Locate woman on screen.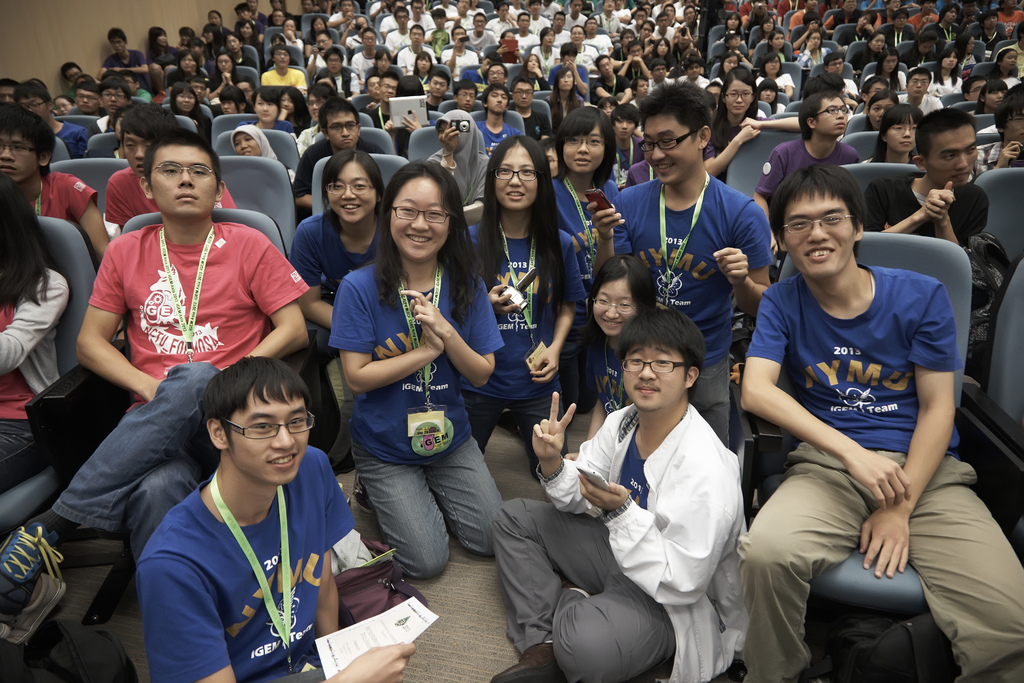
On screen at bbox(511, 53, 546, 92).
